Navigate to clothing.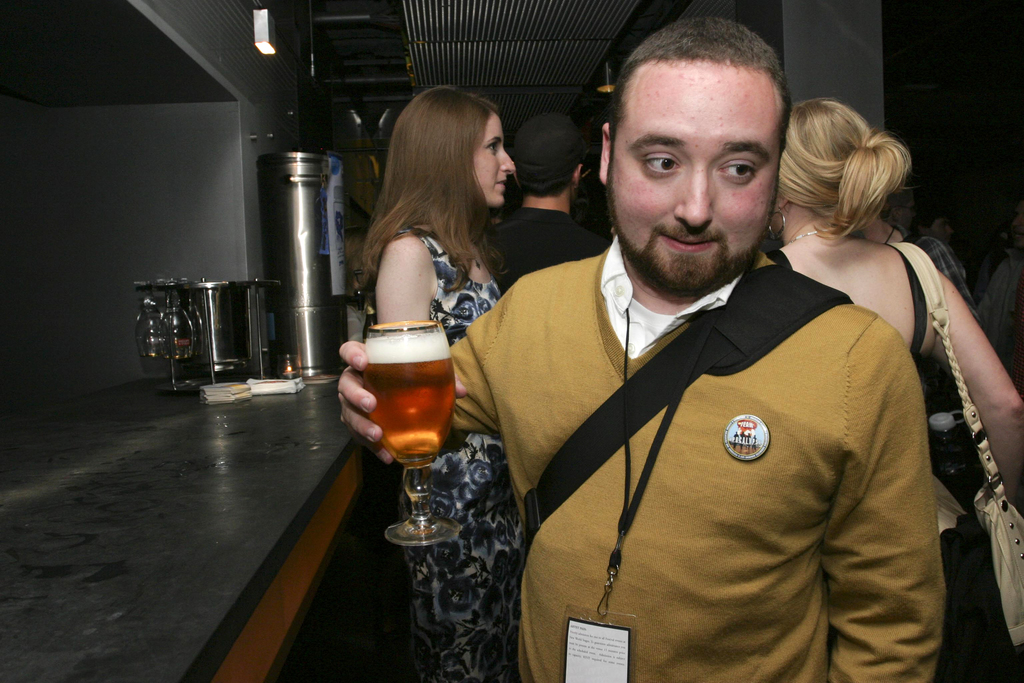
Navigation target: BBox(473, 235, 977, 655).
